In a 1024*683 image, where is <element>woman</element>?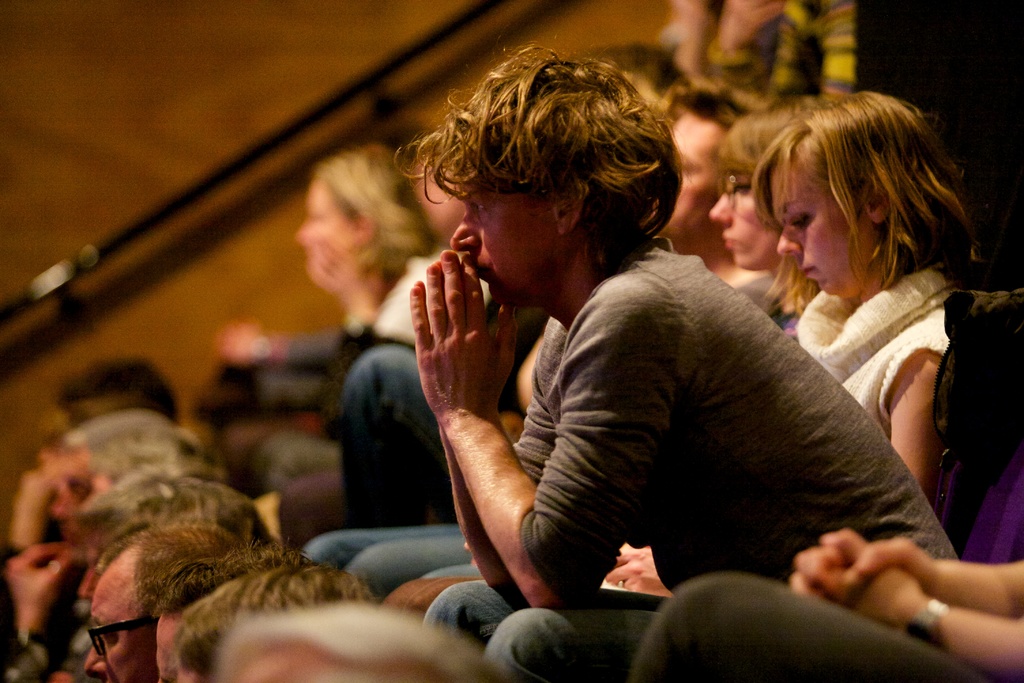
region(723, 82, 1002, 527).
